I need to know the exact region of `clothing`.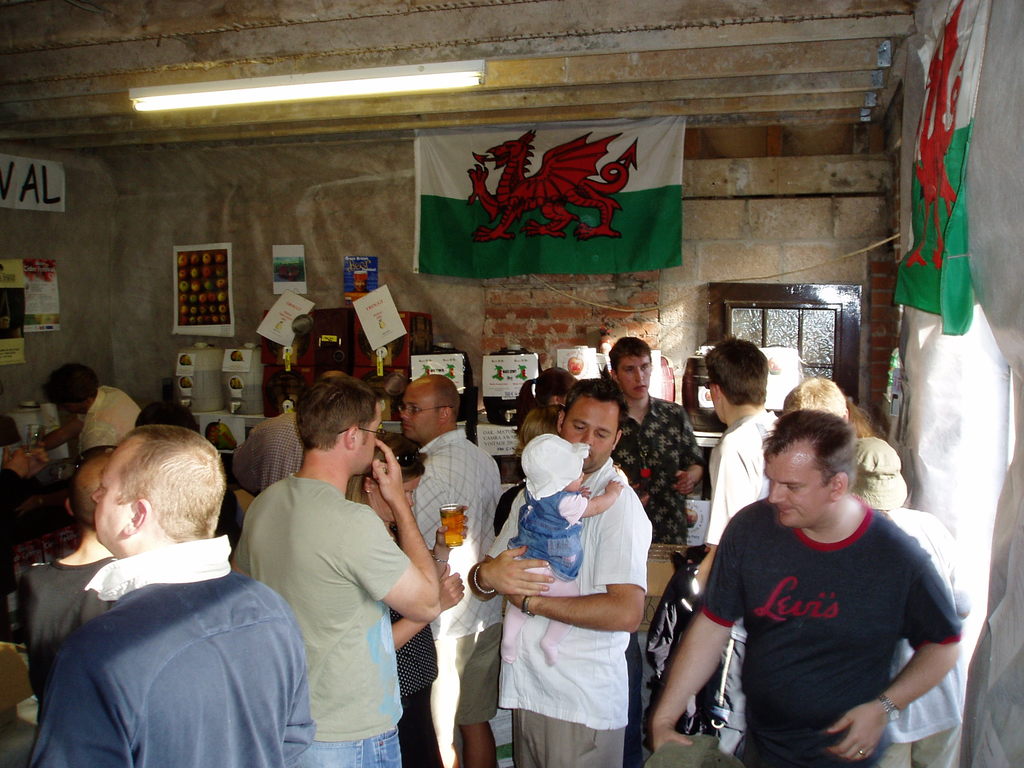
Region: (x1=70, y1=384, x2=140, y2=456).
